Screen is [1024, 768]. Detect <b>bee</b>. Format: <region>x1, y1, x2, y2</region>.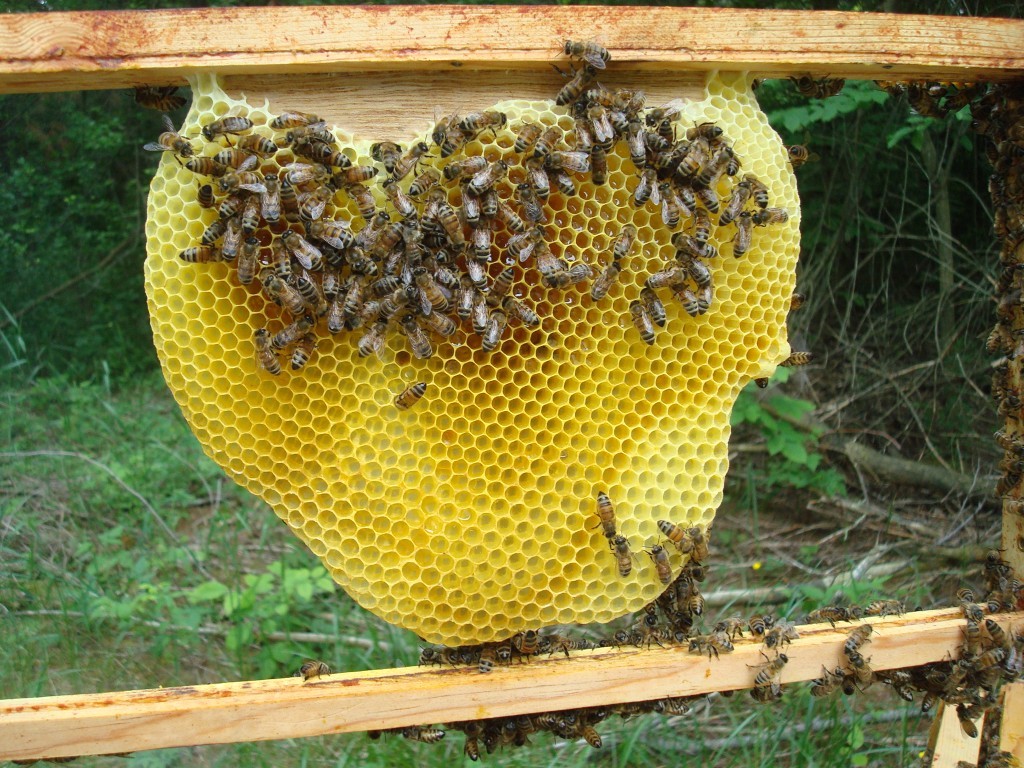
<region>768, 346, 821, 373</region>.
